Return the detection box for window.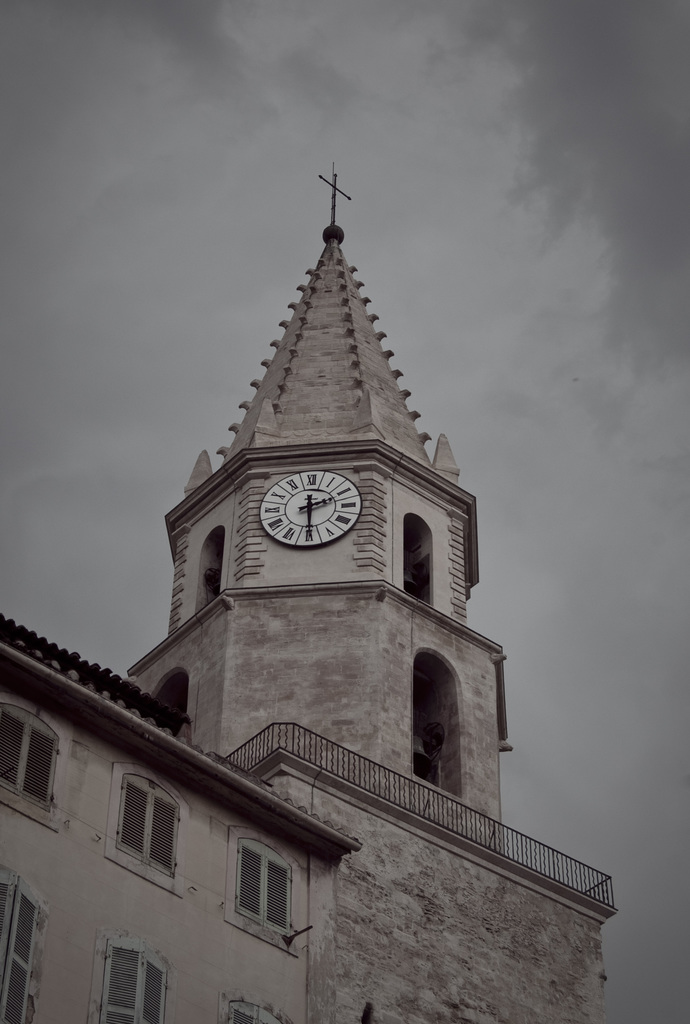
x1=213 y1=994 x2=292 y2=1023.
